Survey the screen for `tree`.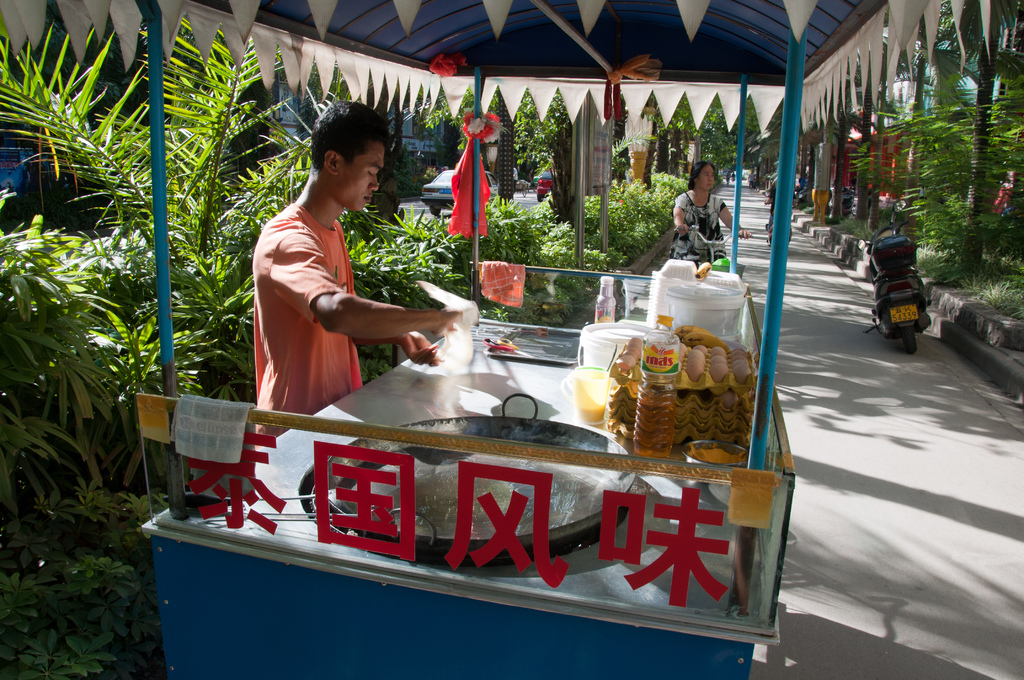
Survey found: (left=433, top=88, right=629, bottom=252).
